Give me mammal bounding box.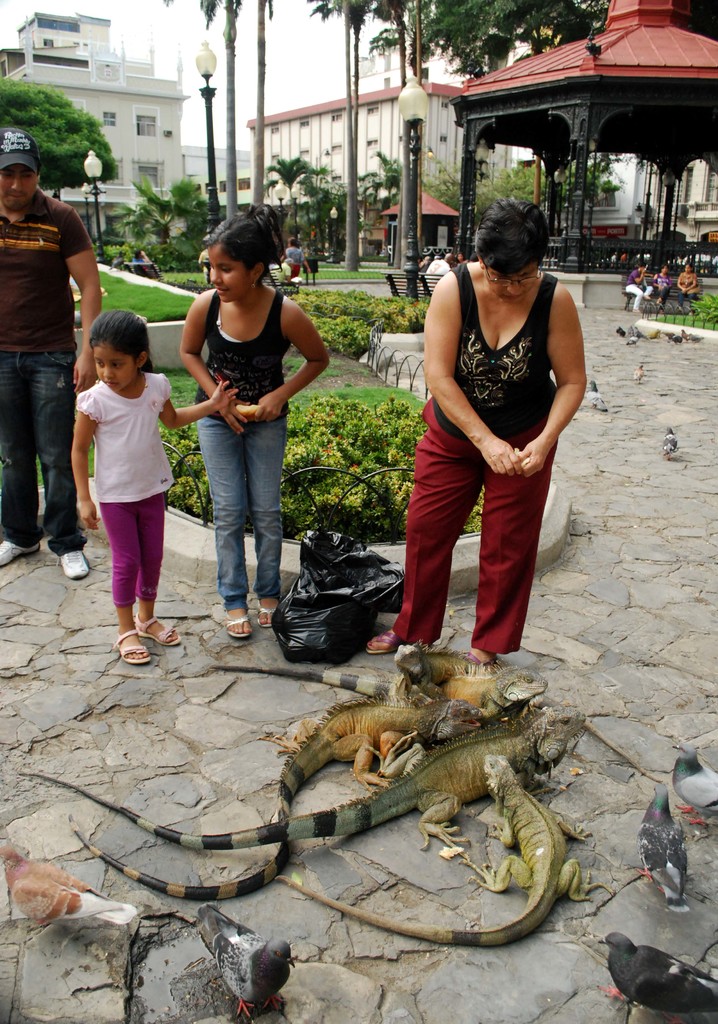
locate(0, 127, 100, 578).
